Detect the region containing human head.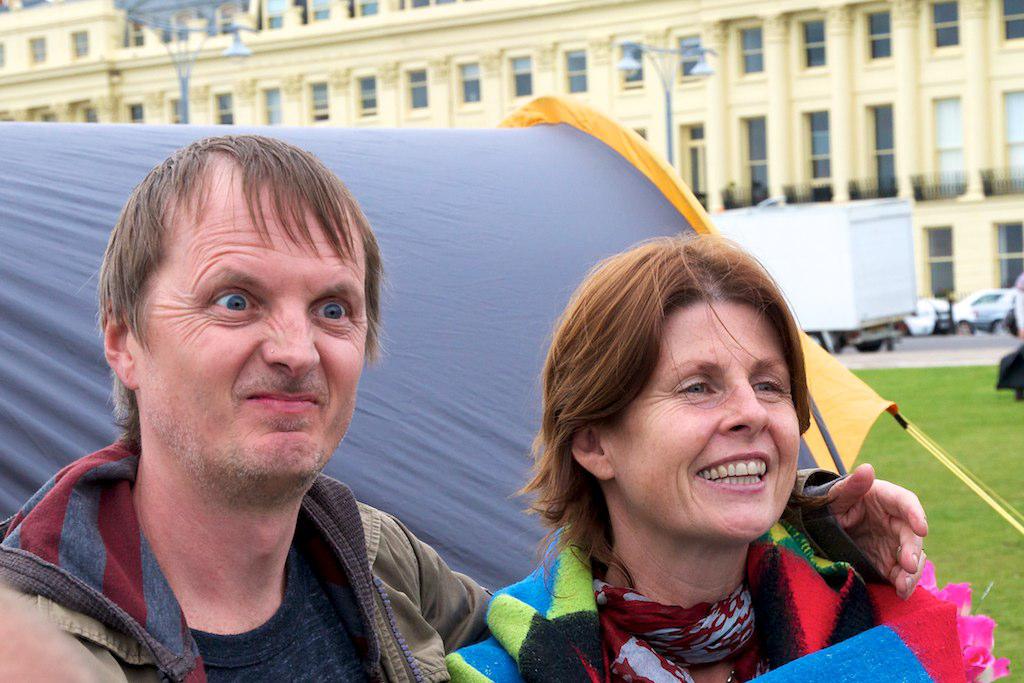
locate(503, 229, 816, 548).
